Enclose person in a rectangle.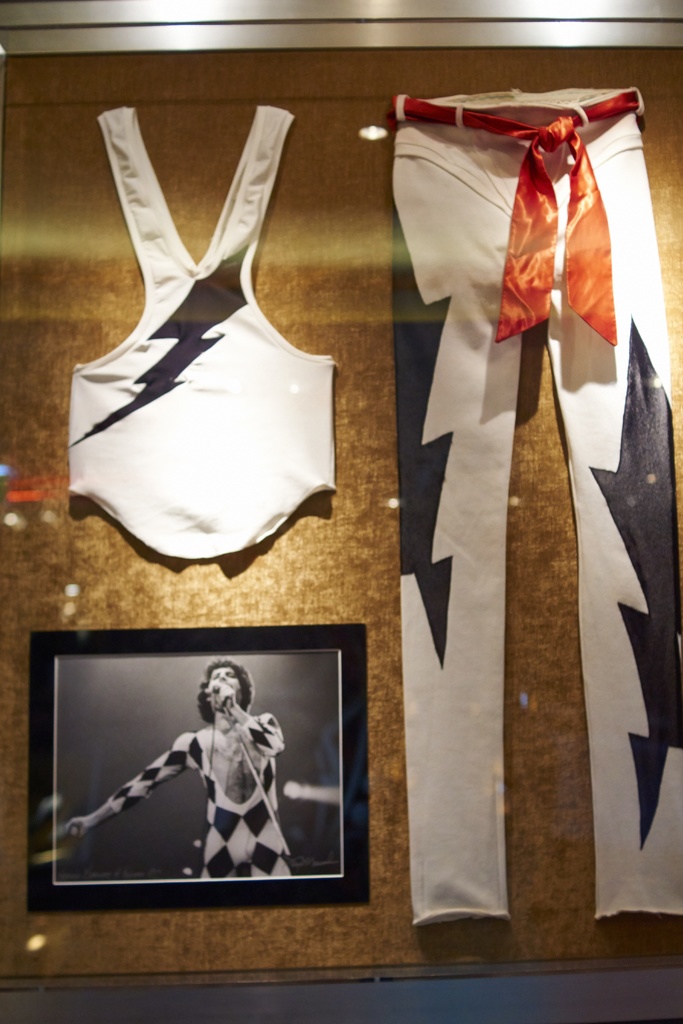
<box>102,686,301,899</box>.
